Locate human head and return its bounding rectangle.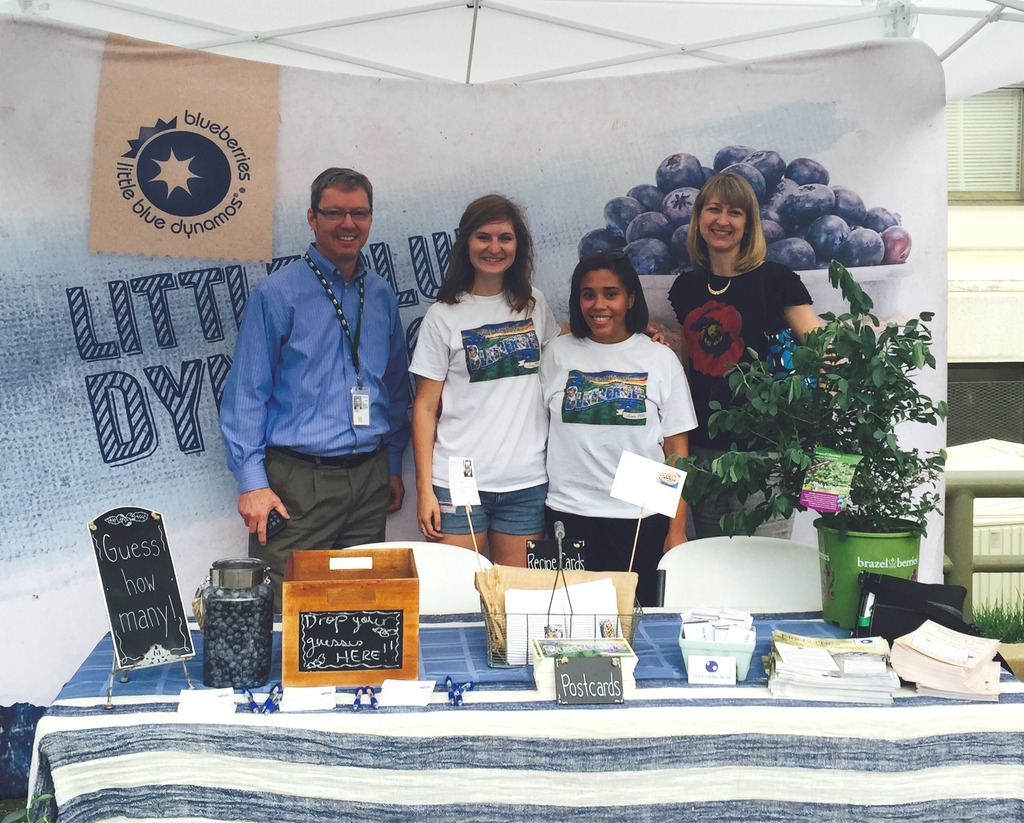
BBox(458, 197, 530, 272).
